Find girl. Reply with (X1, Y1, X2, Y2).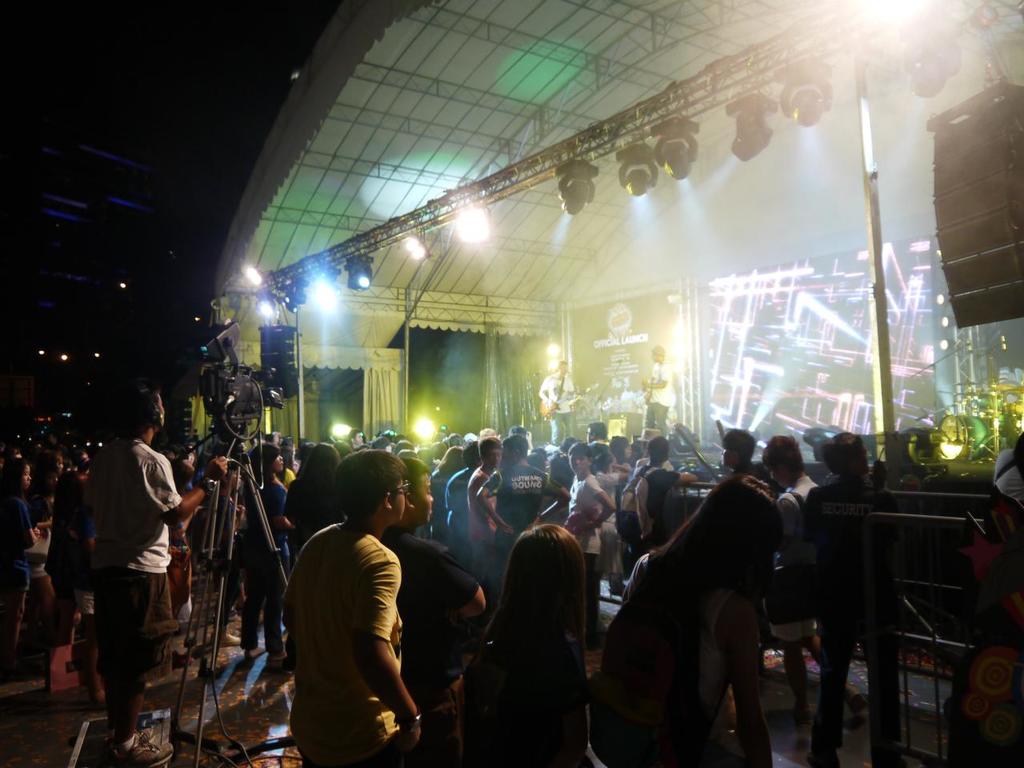
(462, 518, 590, 767).
